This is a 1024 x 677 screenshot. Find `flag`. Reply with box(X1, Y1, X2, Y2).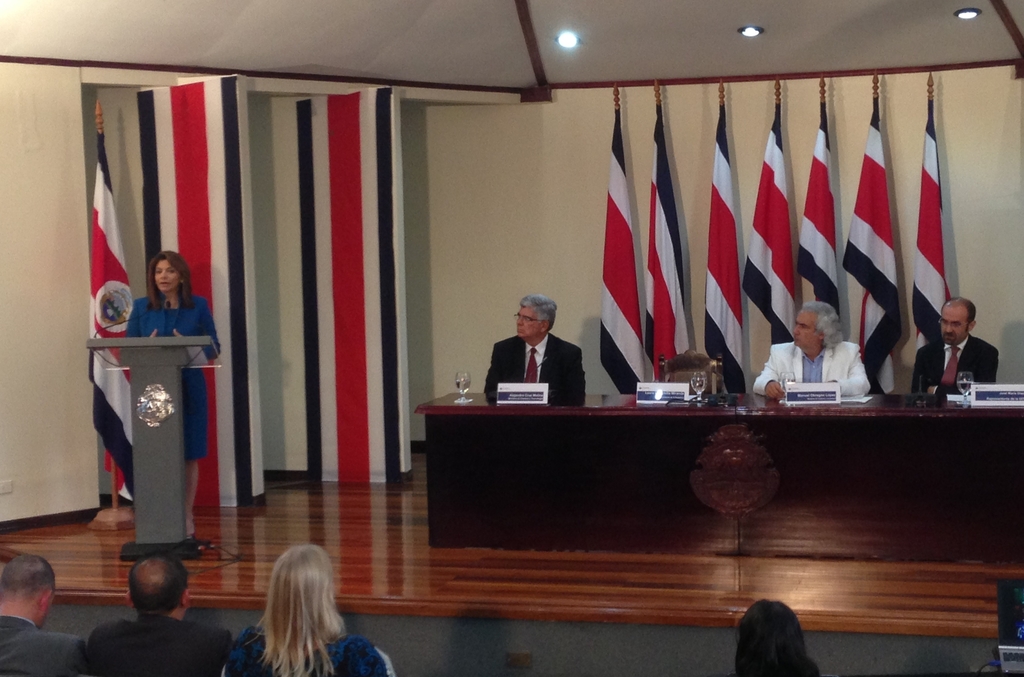
box(796, 102, 842, 333).
